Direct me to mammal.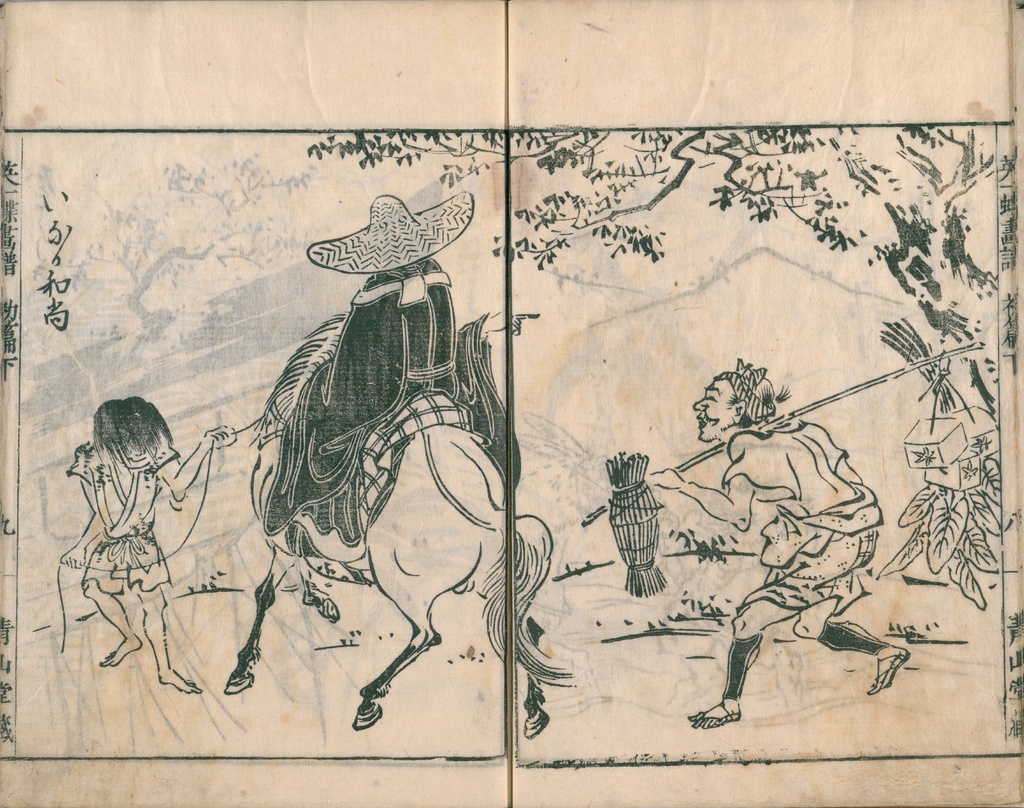
Direction: l=221, t=312, r=584, b=741.
